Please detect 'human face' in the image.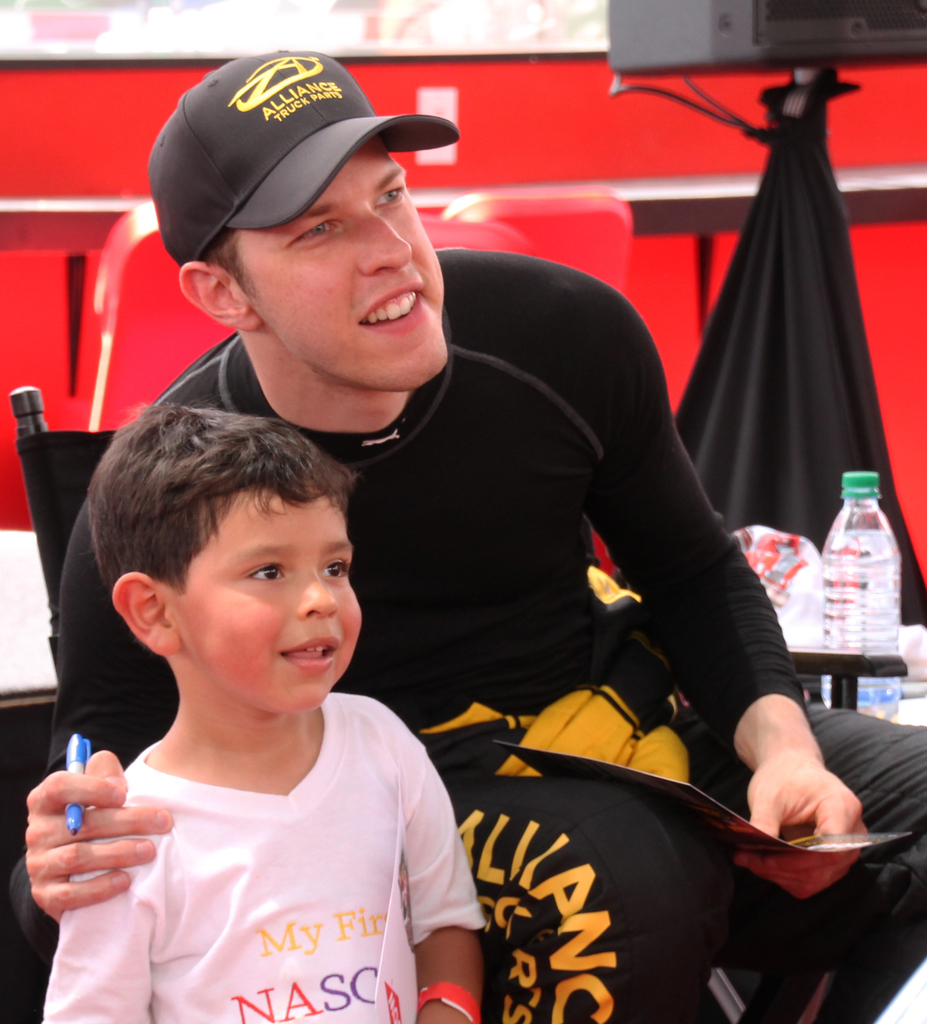
box(242, 134, 445, 391).
